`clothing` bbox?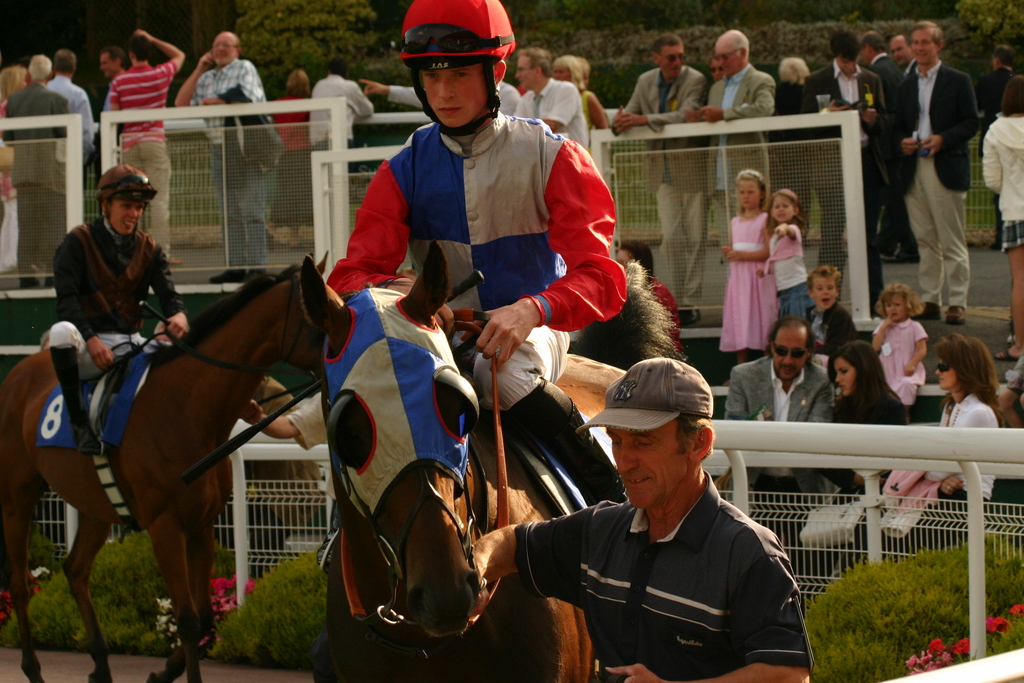
bbox(881, 23, 993, 312)
